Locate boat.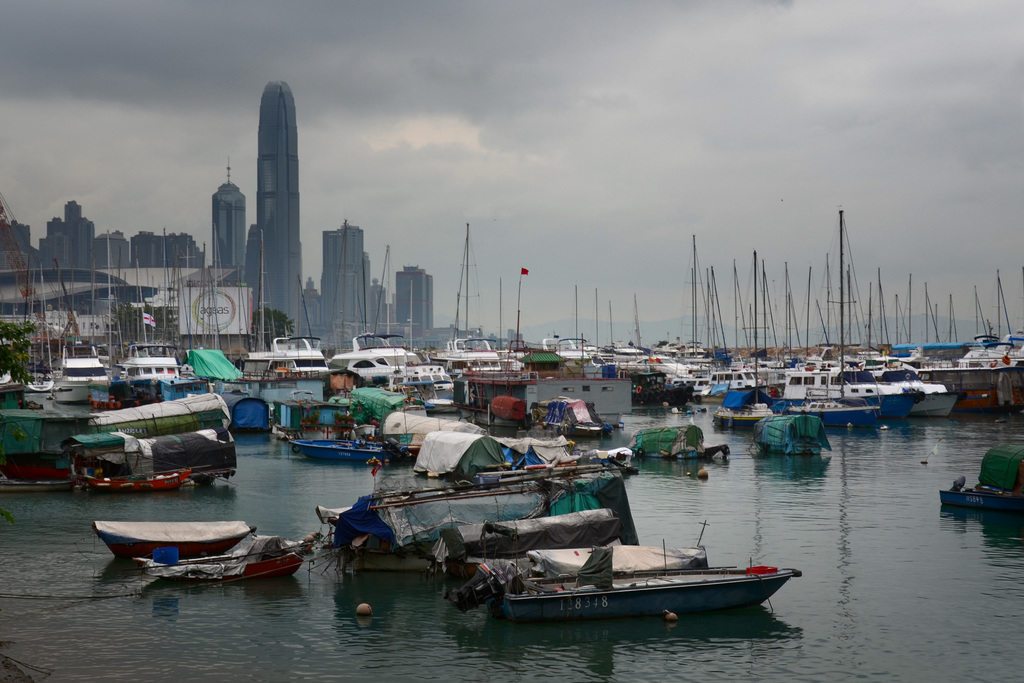
Bounding box: <bbox>545, 292, 606, 384</bbox>.
